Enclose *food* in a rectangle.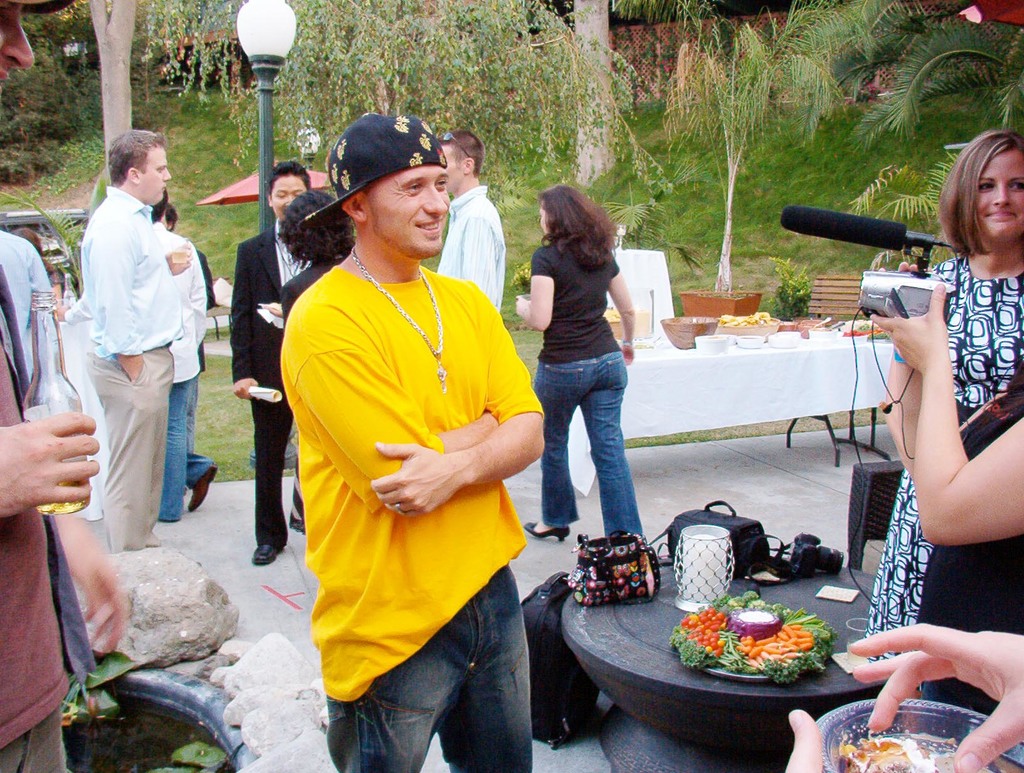
(839,724,1023,772).
